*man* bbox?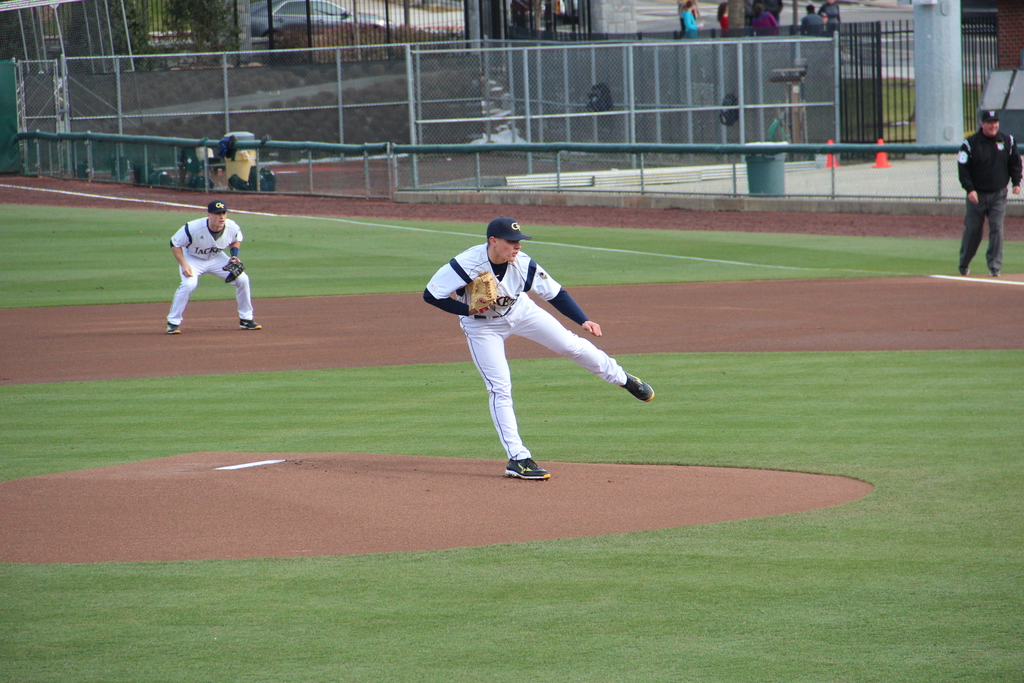
bbox=(168, 200, 263, 334)
